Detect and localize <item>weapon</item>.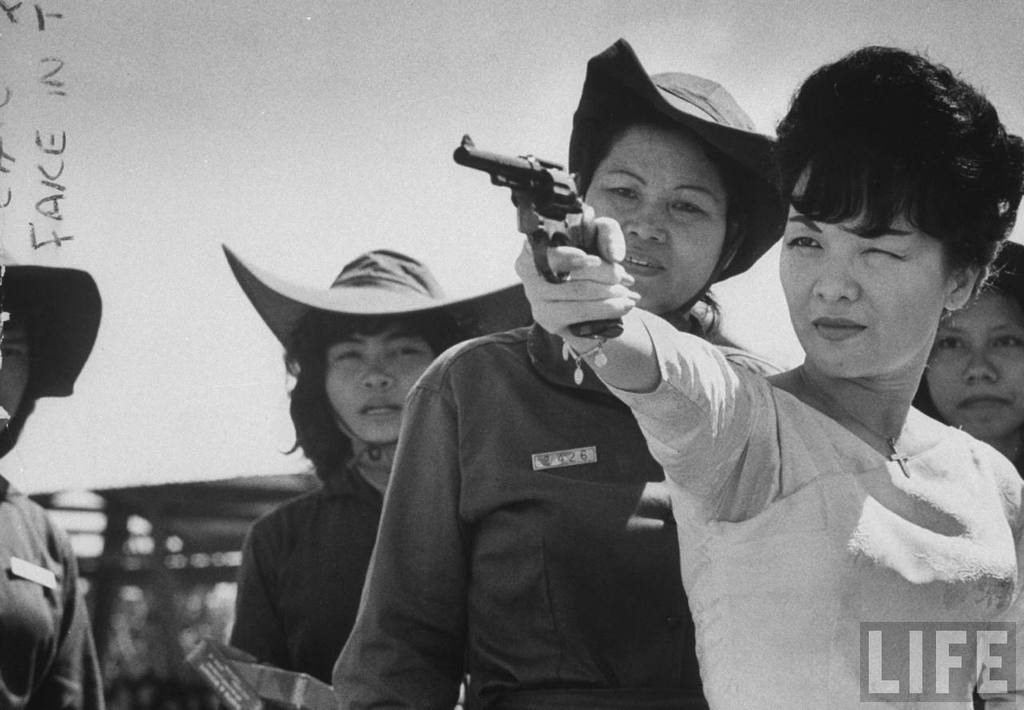
Localized at box(444, 103, 668, 377).
